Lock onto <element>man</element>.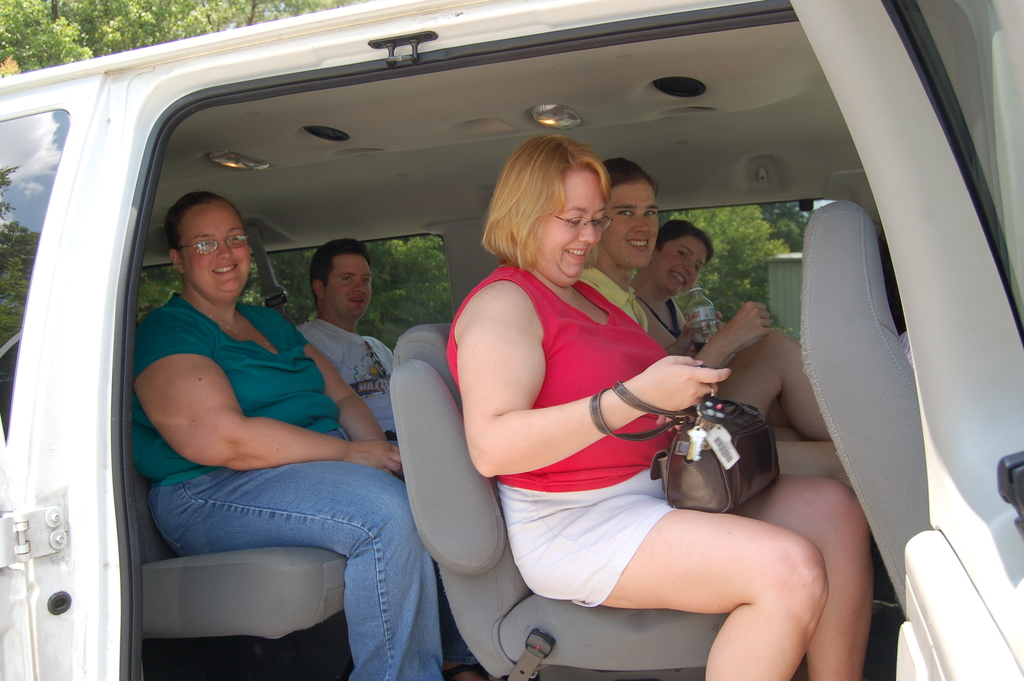
Locked: [285,234,403,468].
